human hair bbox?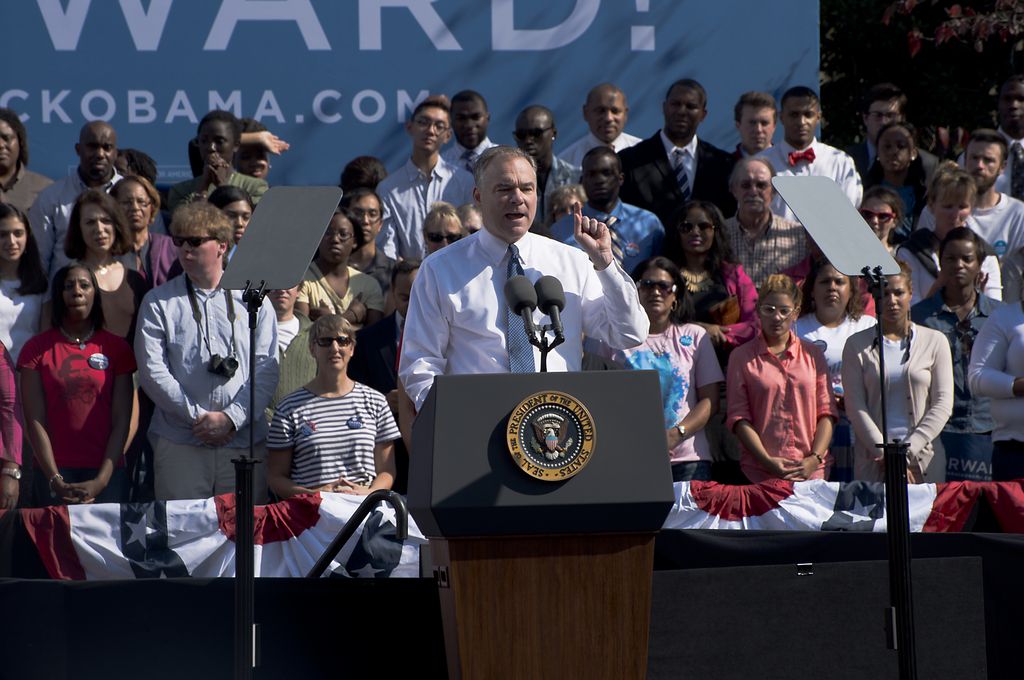
[730, 152, 776, 193]
